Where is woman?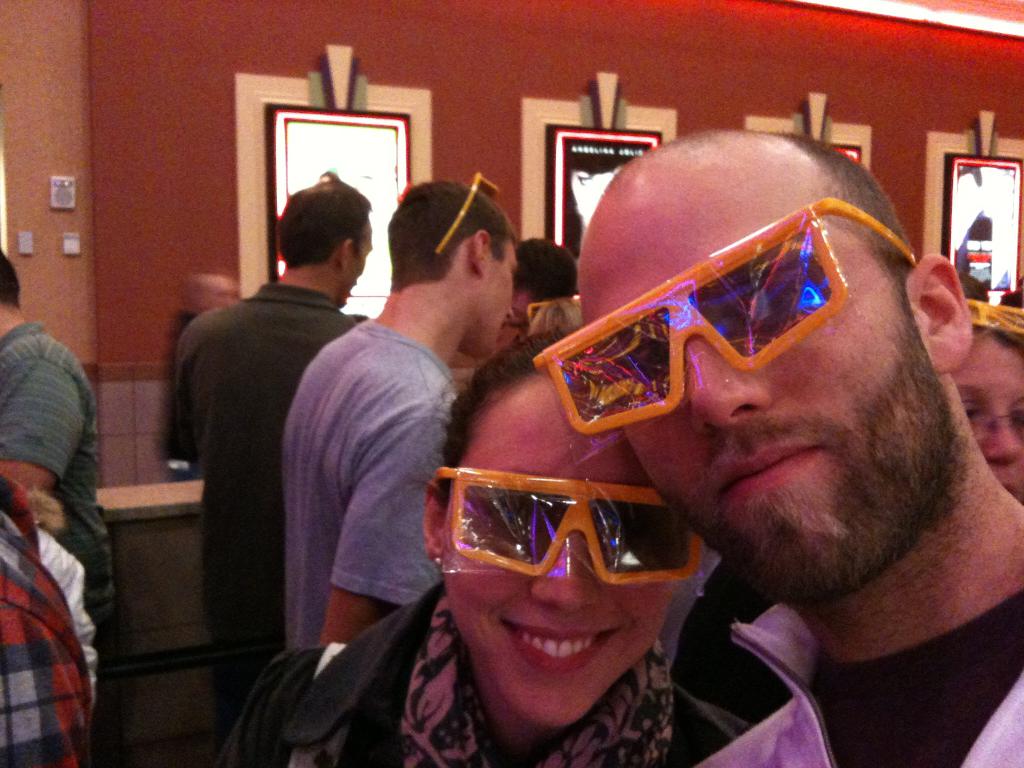
bbox=(216, 328, 731, 767).
